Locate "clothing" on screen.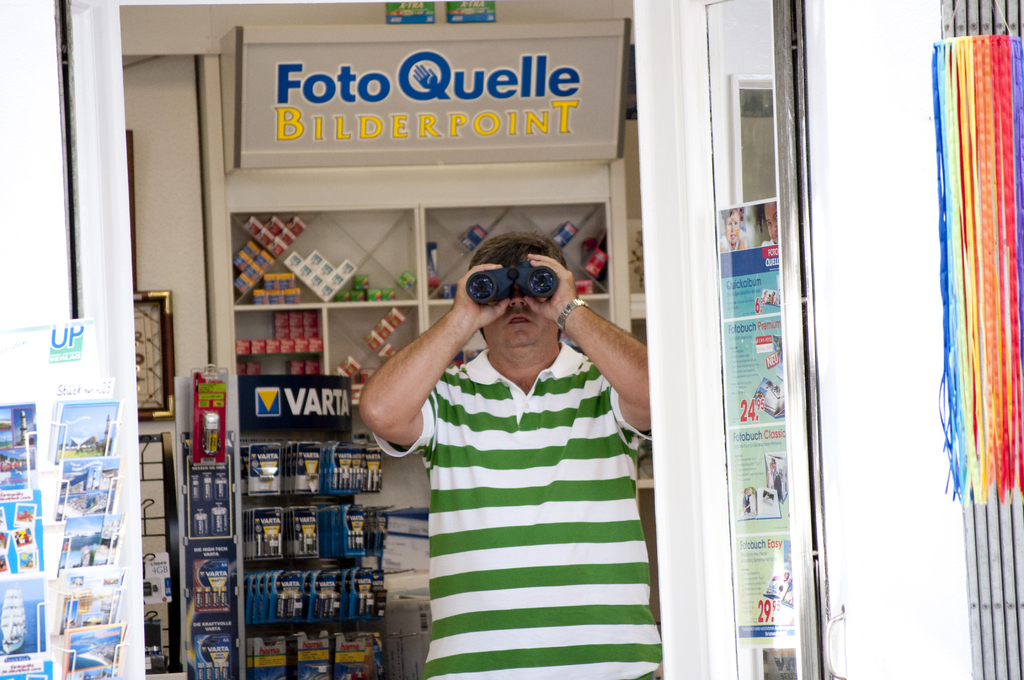
On screen at <bbox>762, 239, 775, 245</bbox>.
